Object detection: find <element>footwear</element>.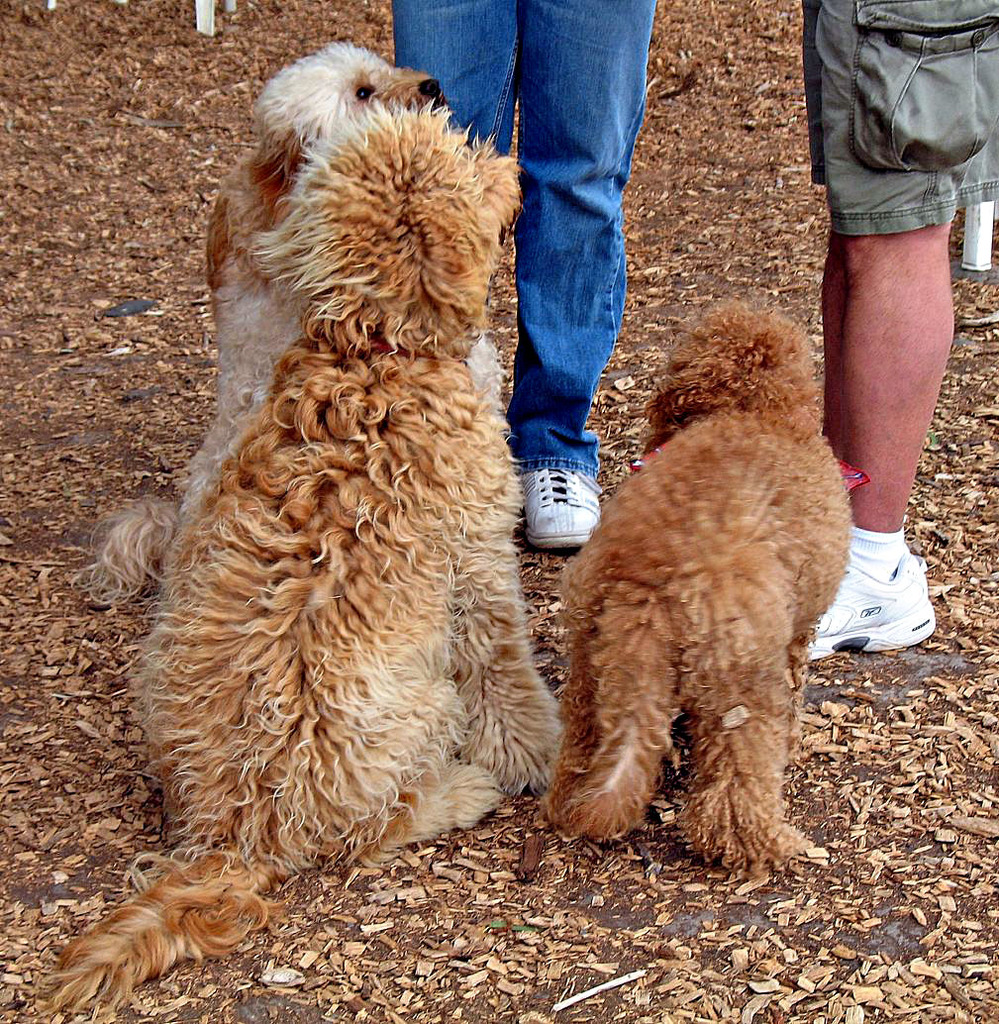
left=515, top=453, right=602, bottom=552.
